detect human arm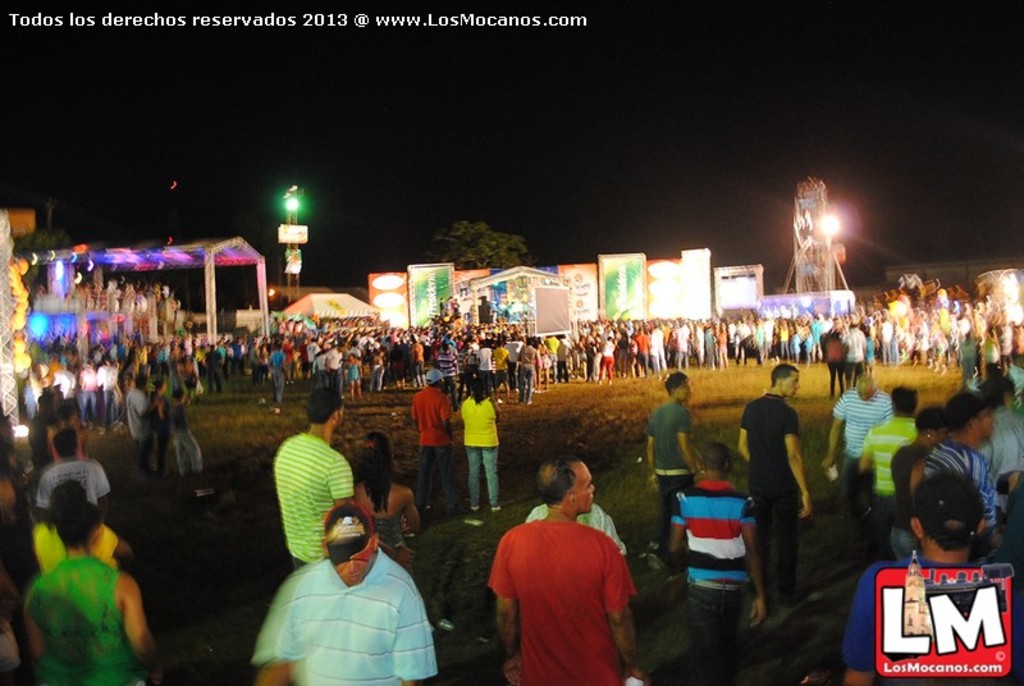
353/366/362/375
